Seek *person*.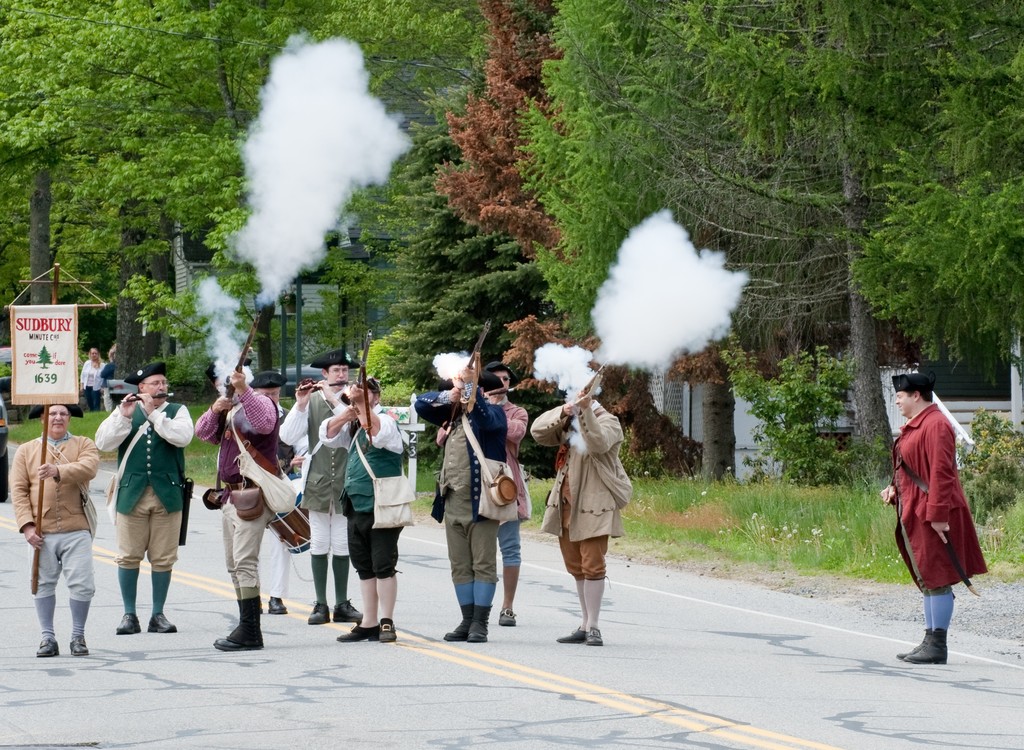
<region>530, 361, 635, 648</region>.
